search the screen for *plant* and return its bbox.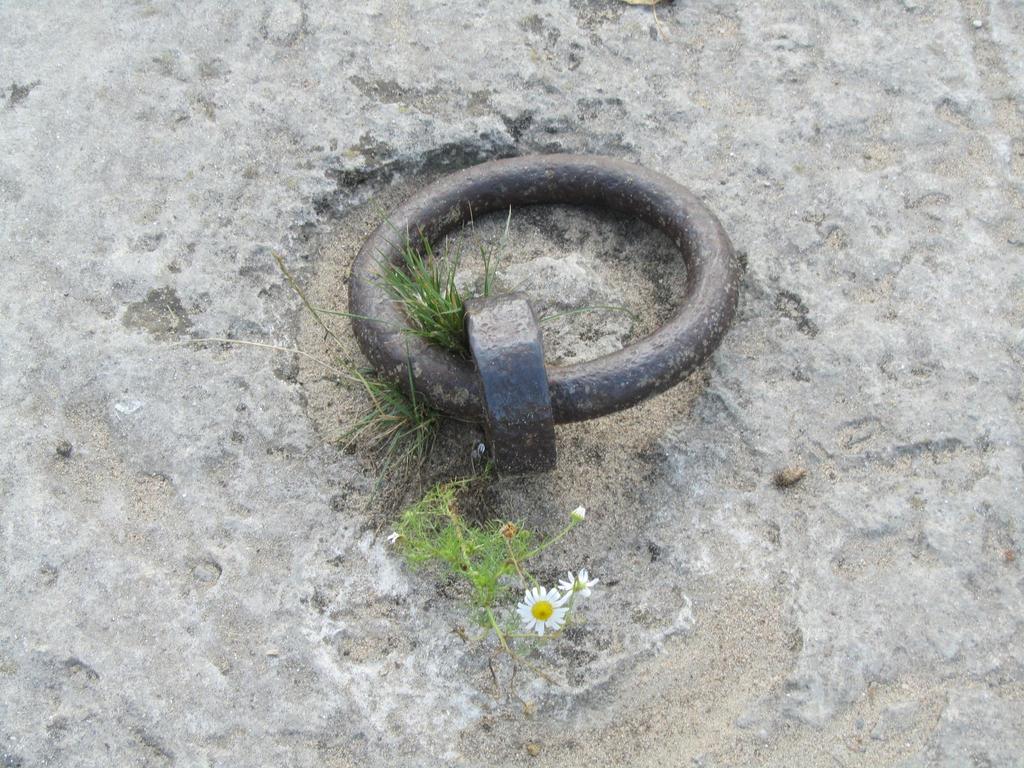
Found: rect(376, 428, 596, 689).
